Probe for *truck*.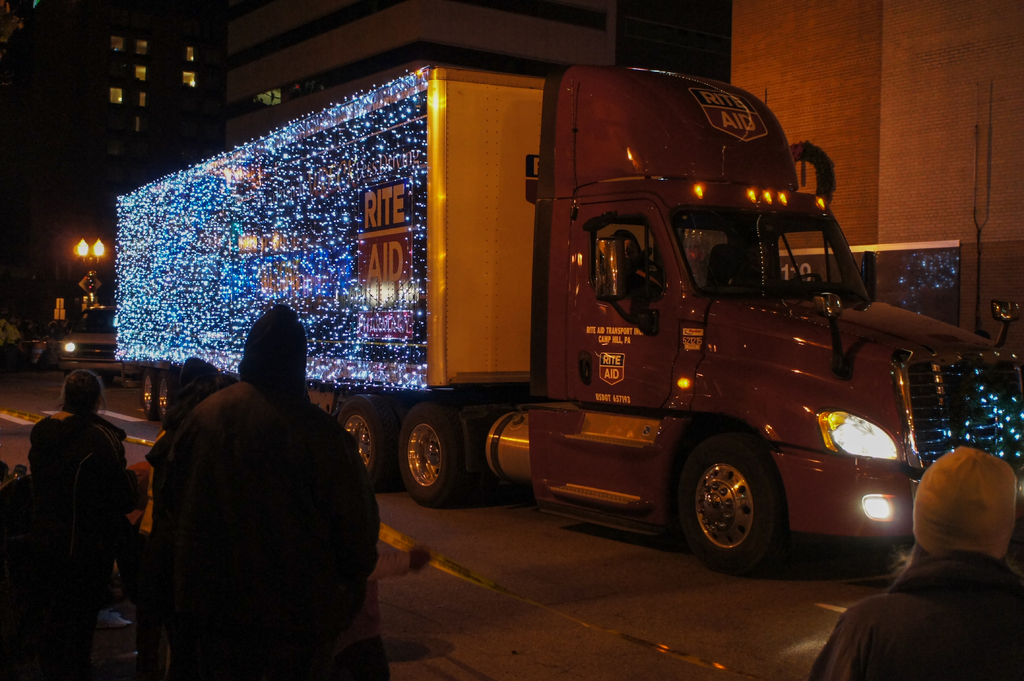
Probe result: (x1=152, y1=51, x2=983, y2=583).
